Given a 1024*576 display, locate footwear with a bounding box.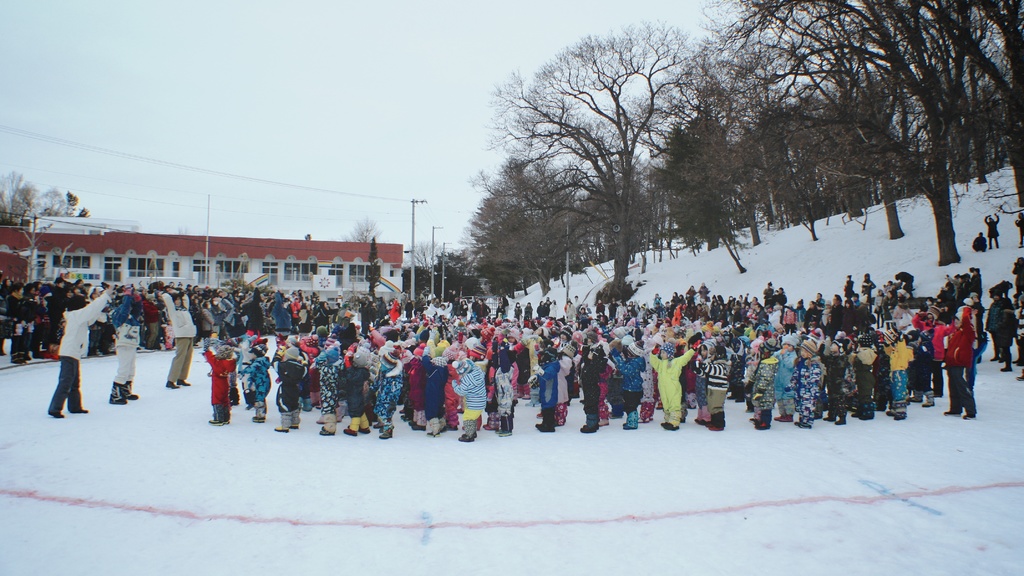
Located: {"left": 850, "top": 411, "right": 859, "bottom": 419}.
